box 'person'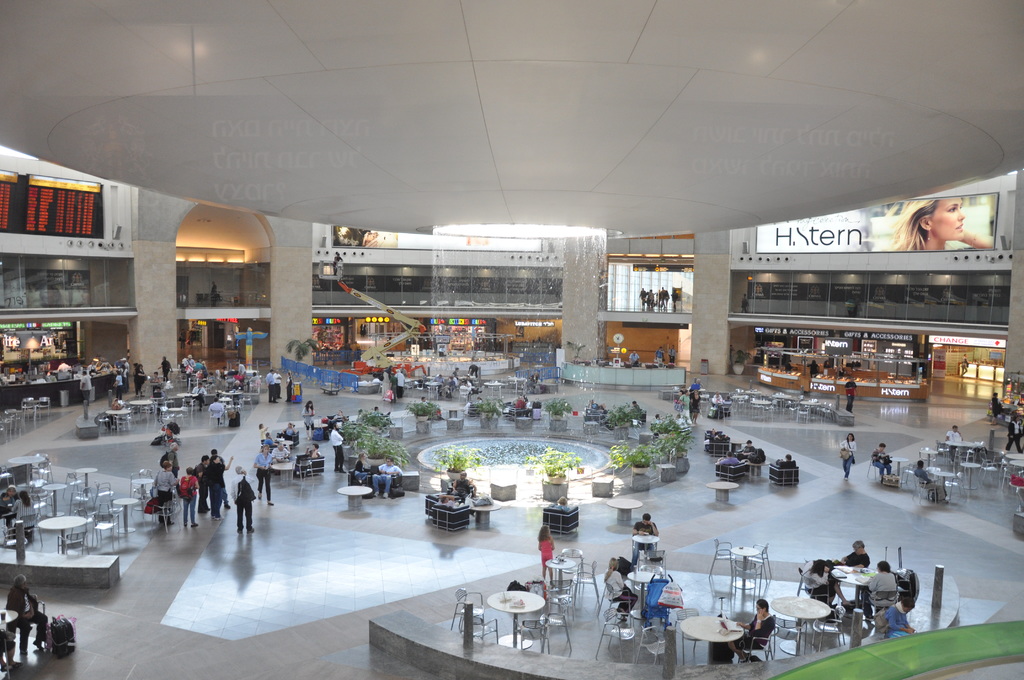
crop(11, 491, 36, 541)
